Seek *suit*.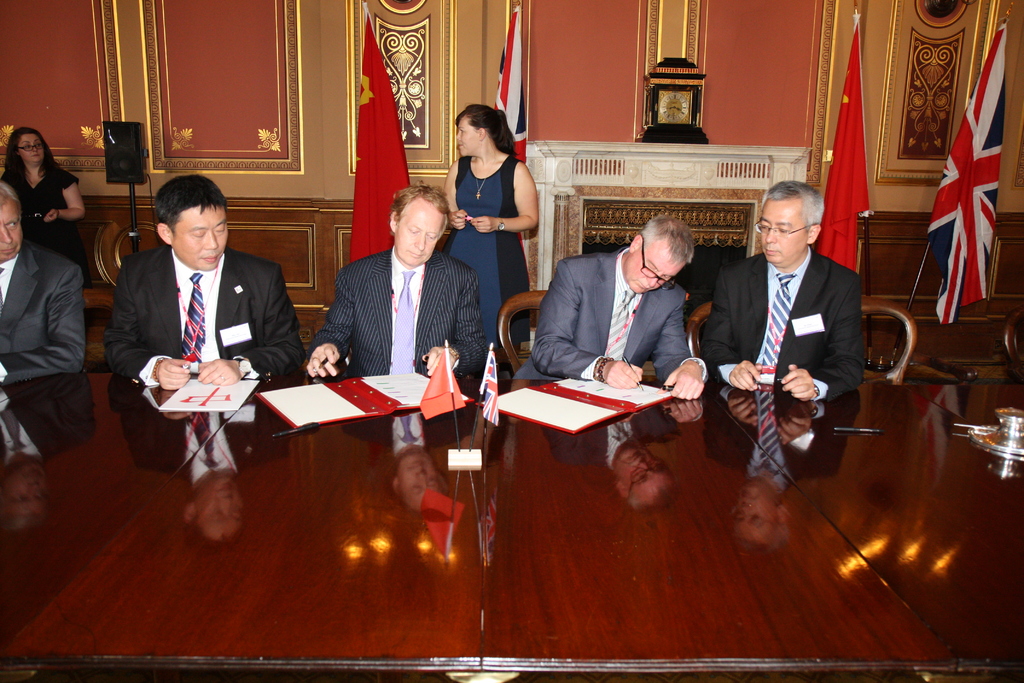
[0, 242, 92, 390].
